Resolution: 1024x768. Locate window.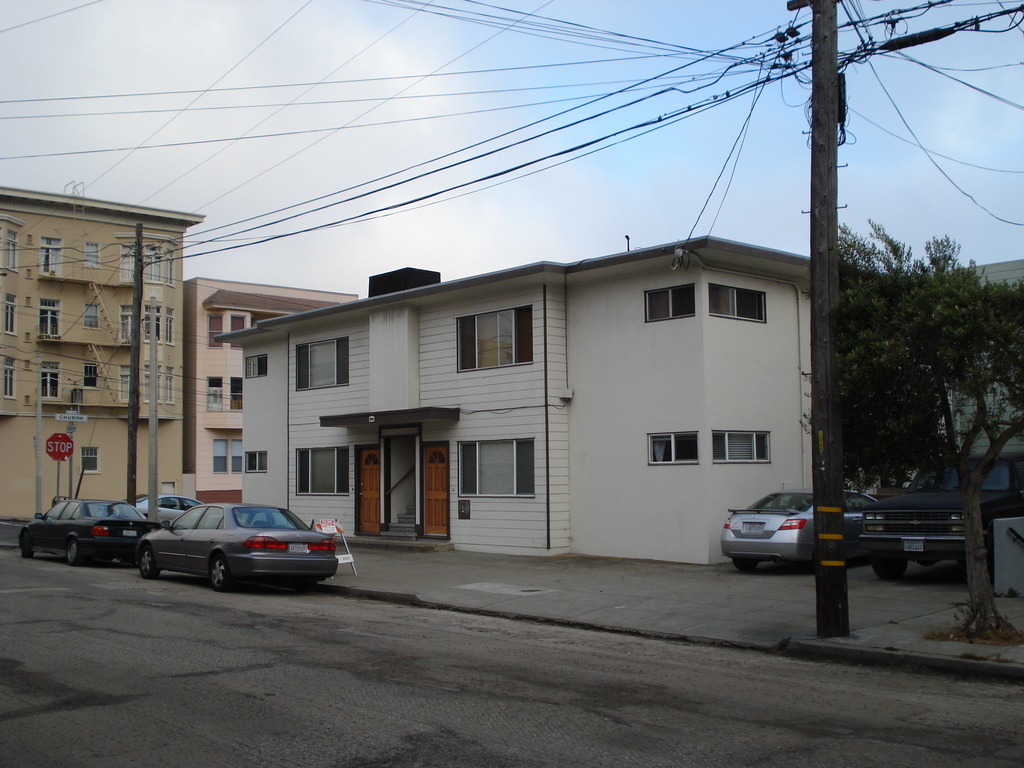
82:362:102:401.
